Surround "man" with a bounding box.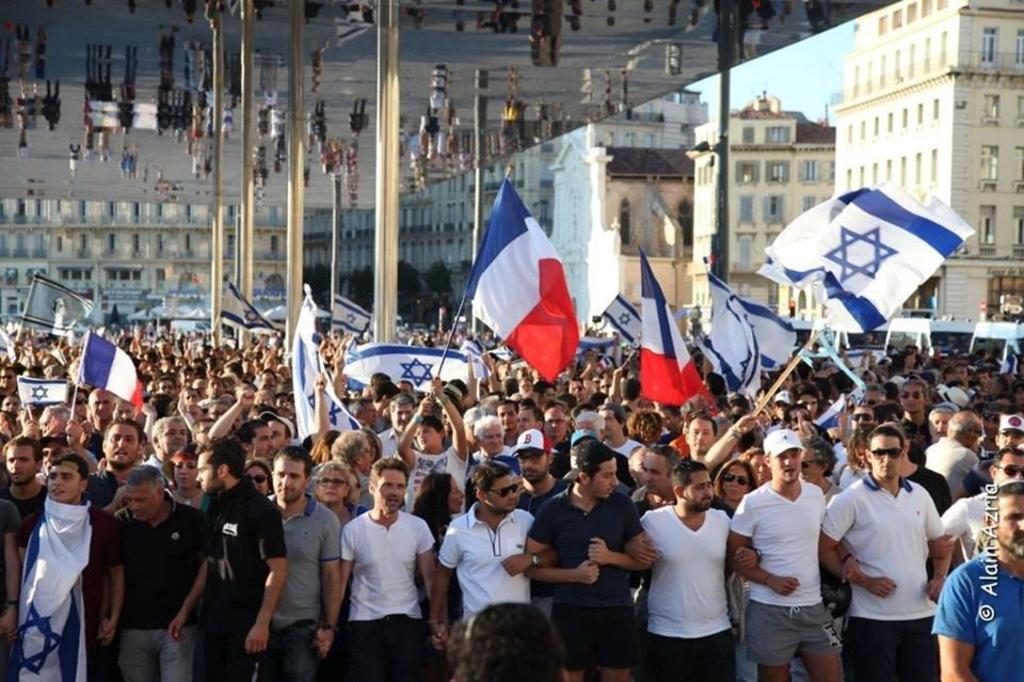
<bbox>589, 456, 763, 681</bbox>.
